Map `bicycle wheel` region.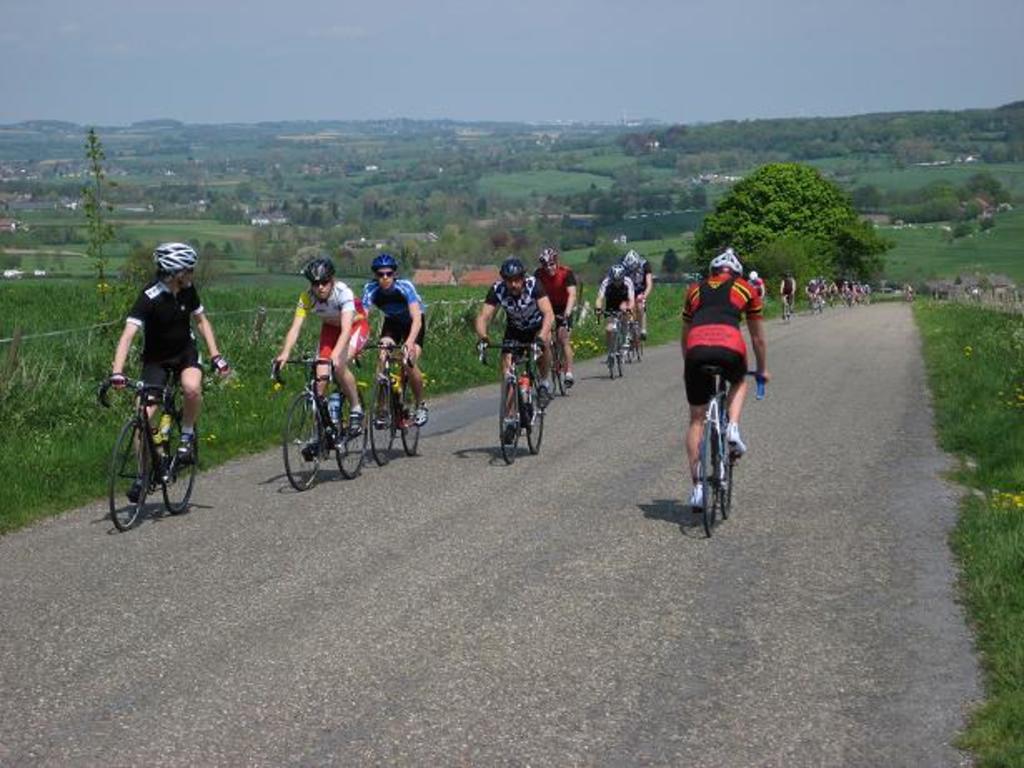
Mapped to left=524, top=377, right=543, bottom=456.
